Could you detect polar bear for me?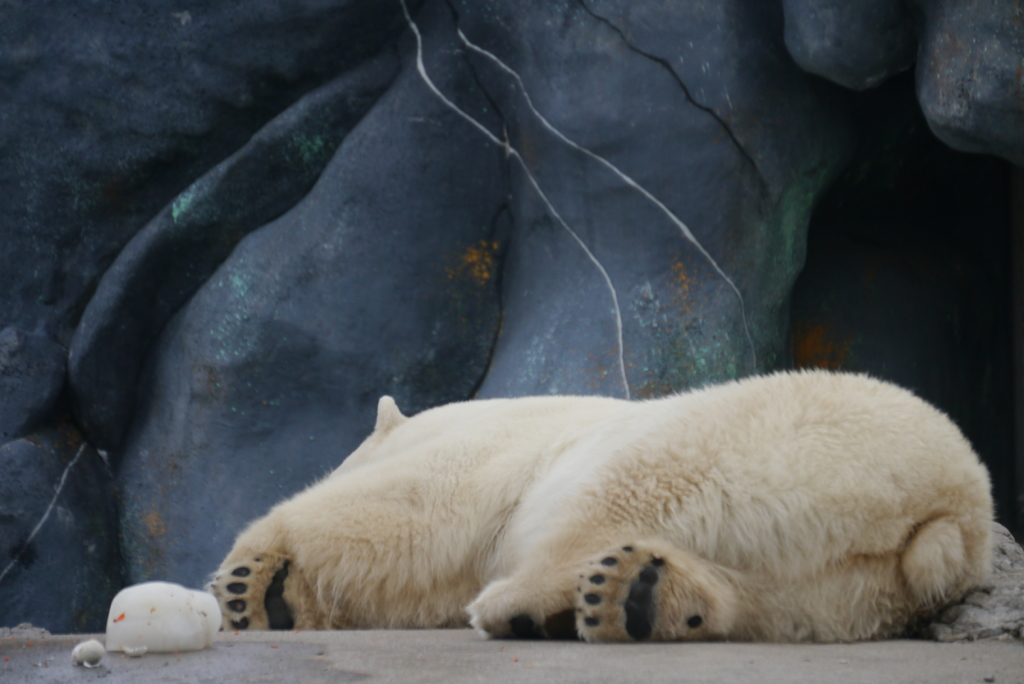
Detection result: 201:364:995:647.
